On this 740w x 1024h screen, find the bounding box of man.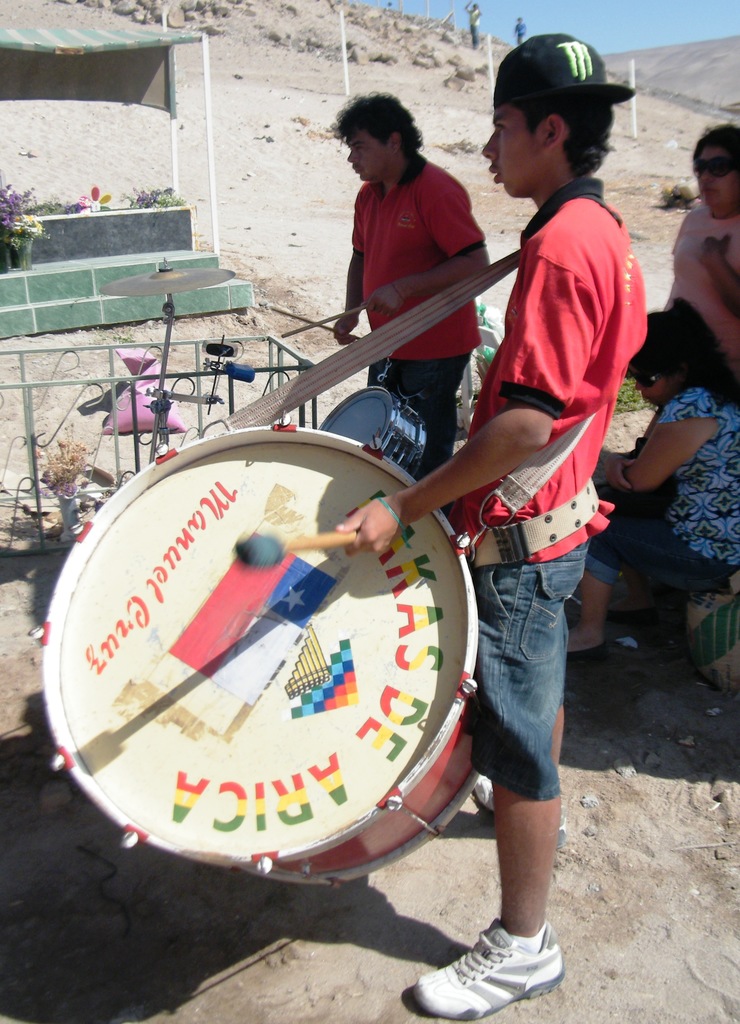
Bounding box: (389, 54, 652, 946).
